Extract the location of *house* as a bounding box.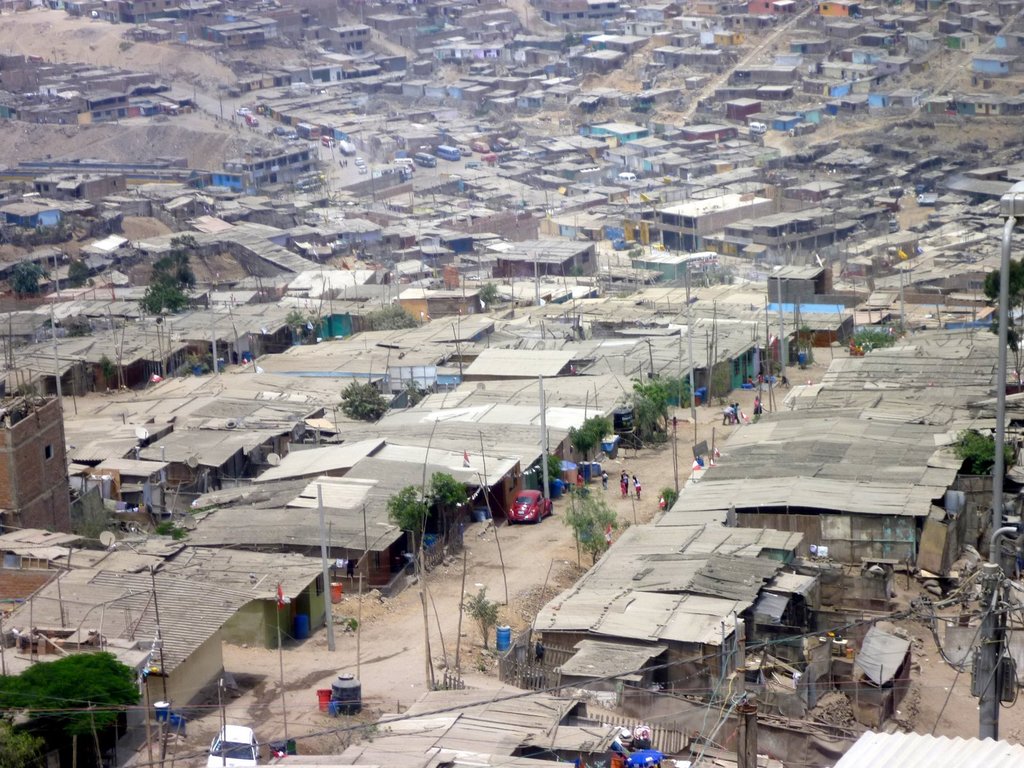
[x1=676, y1=120, x2=737, y2=132].
